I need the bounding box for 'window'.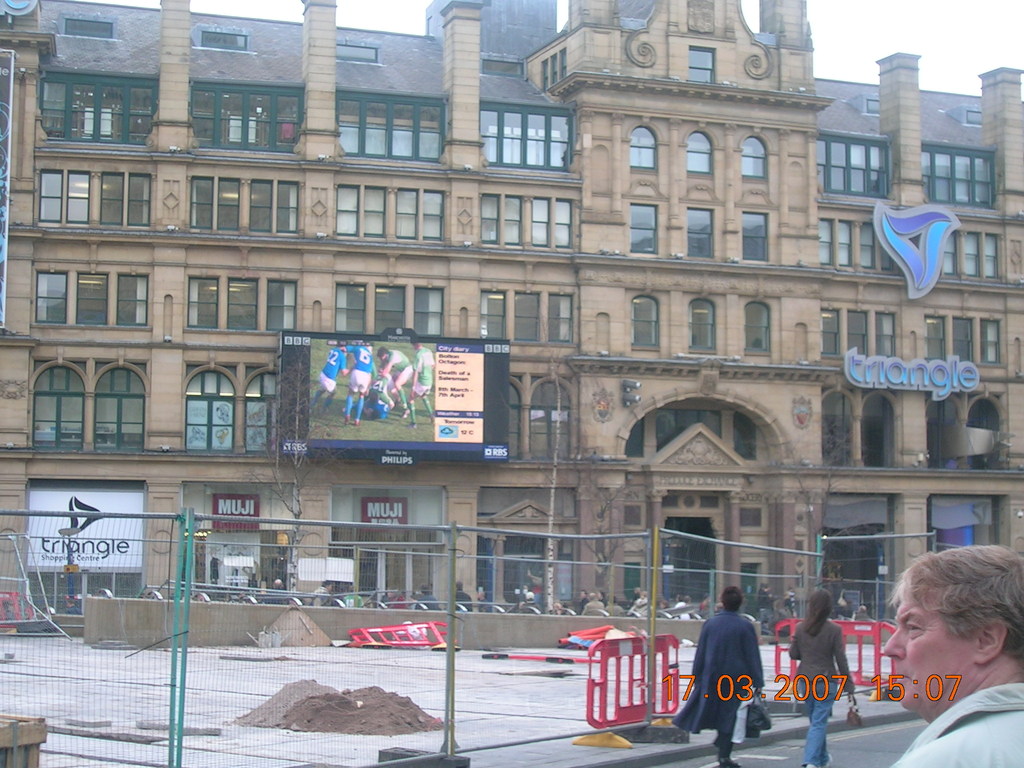
Here it is: x1=552, y1=198, x2=573, y2=249.
